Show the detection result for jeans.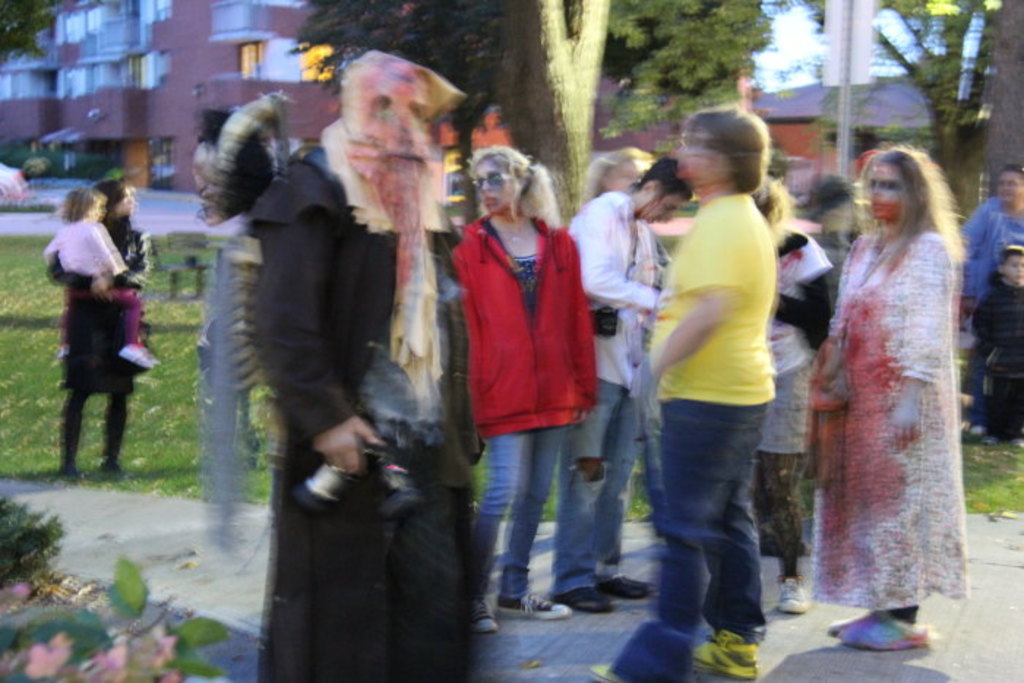
474:431:559:605.
